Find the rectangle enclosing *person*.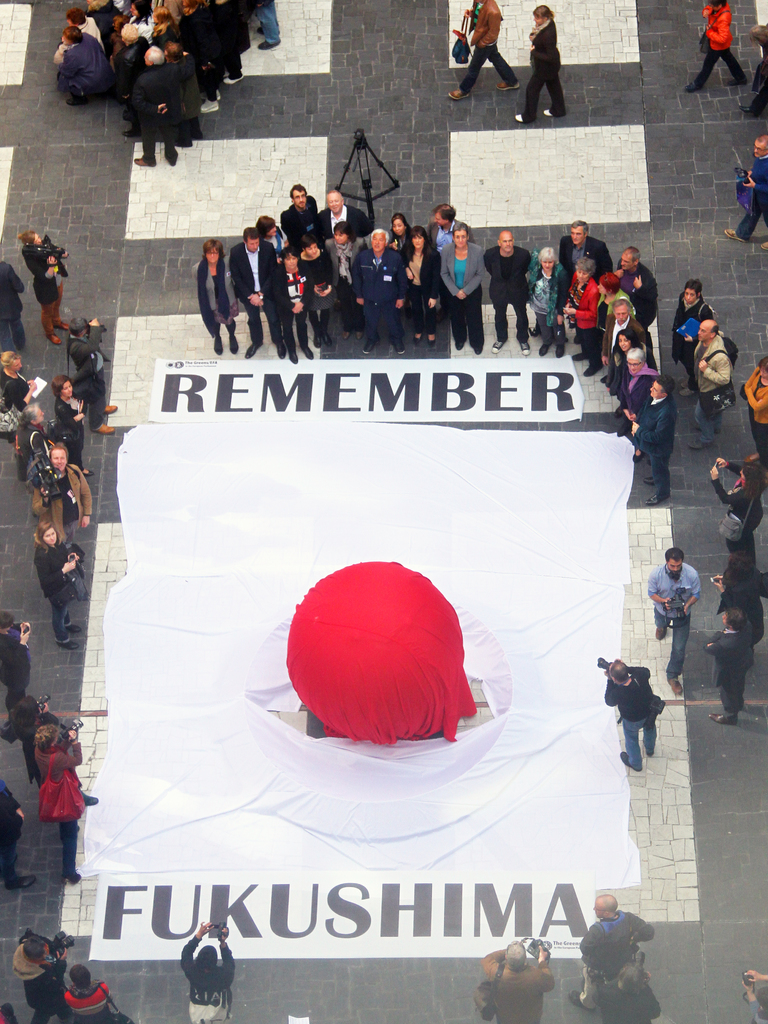
[516,4,567,121].
